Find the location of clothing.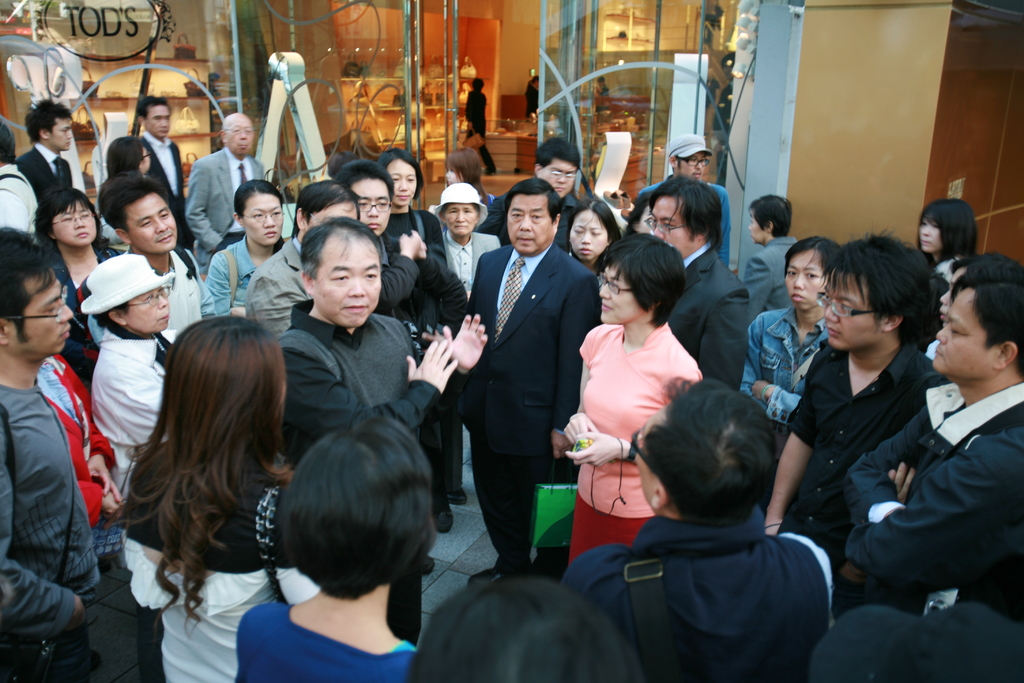
Location: [845, 380, 1023, 623].
